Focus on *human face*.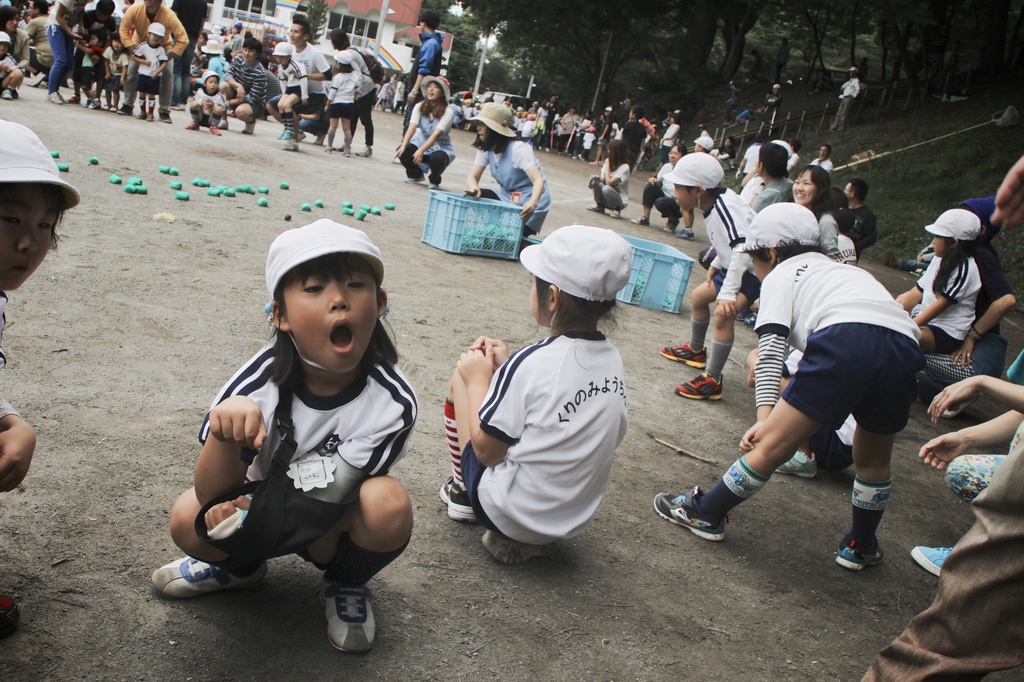
Focused at <region>668, 145, 680, 166</region>.
